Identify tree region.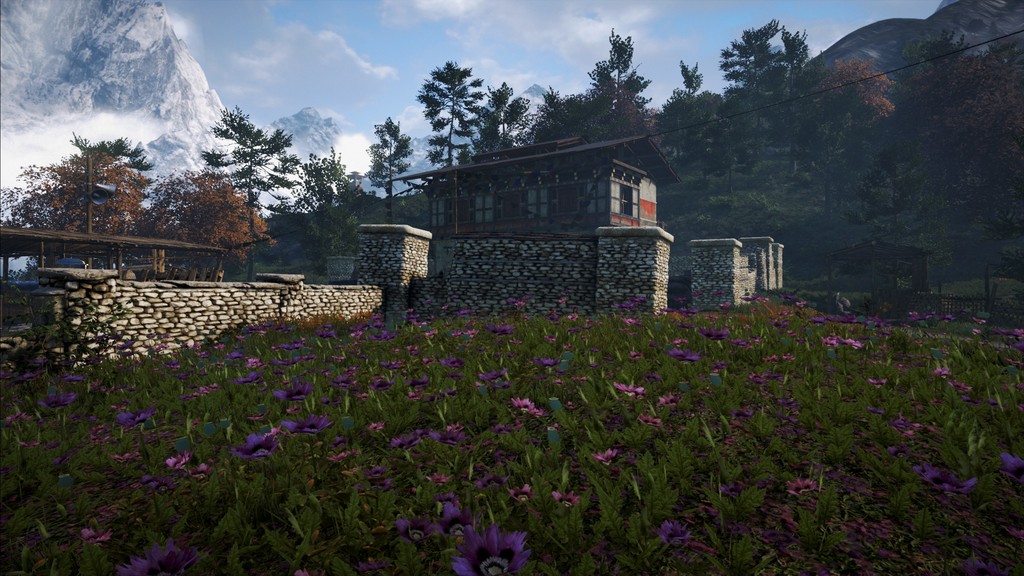
Region: region(699, 194, 786, 244).
